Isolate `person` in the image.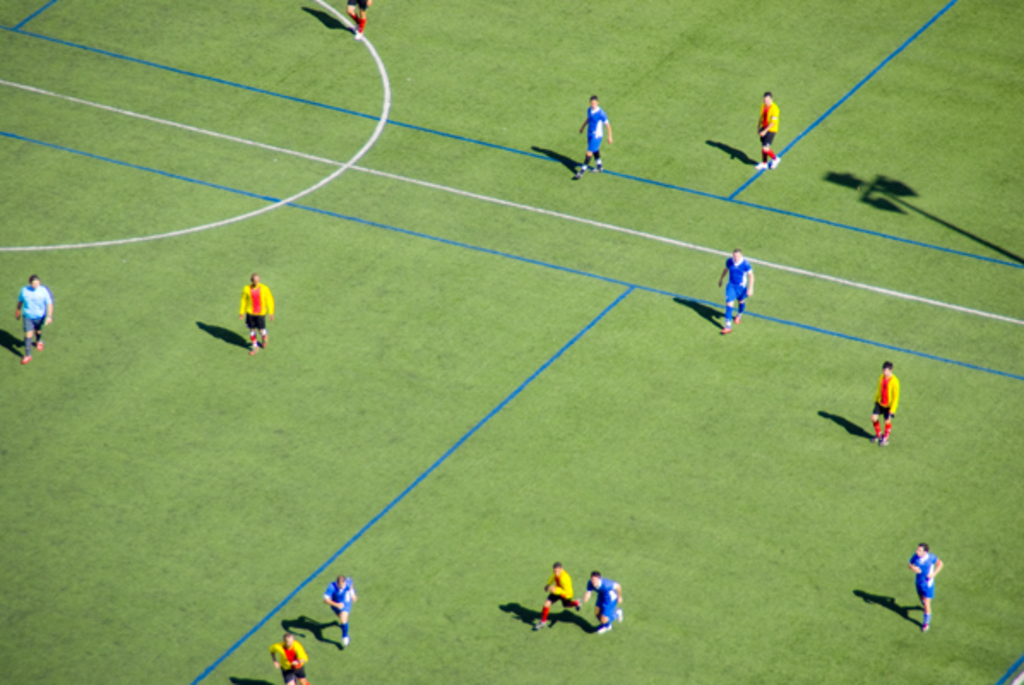
Isolated region: [10, 269, 55, 370].
